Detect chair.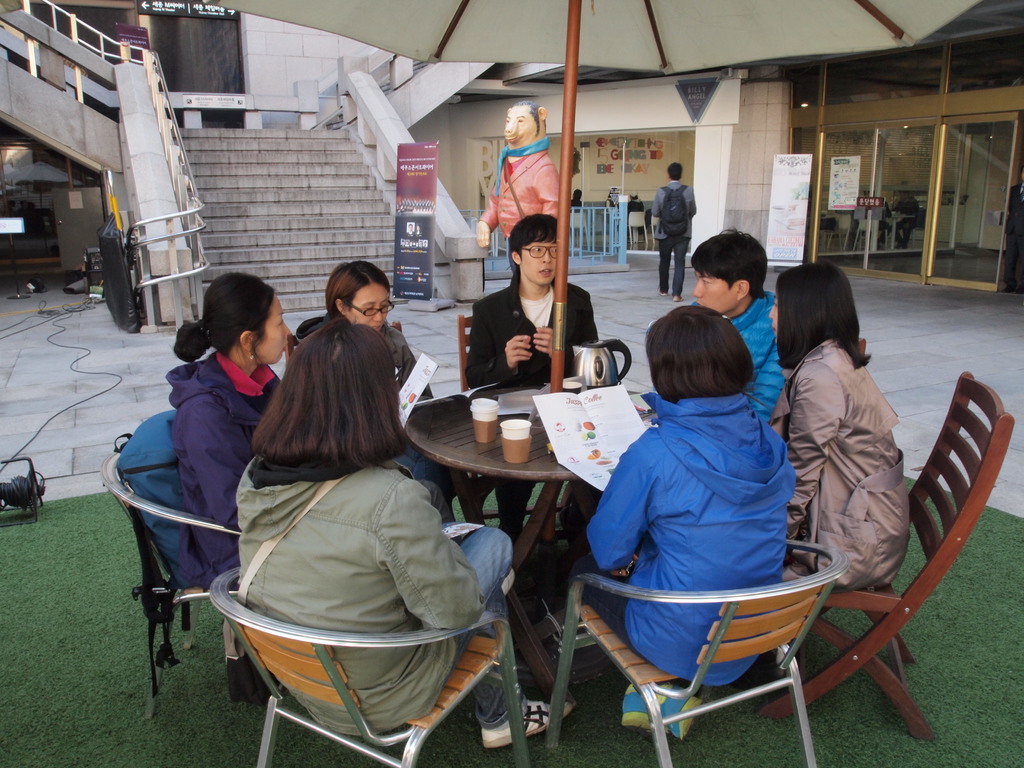
Detected at [x1=103, y1=447, x2=248, y2=708].
